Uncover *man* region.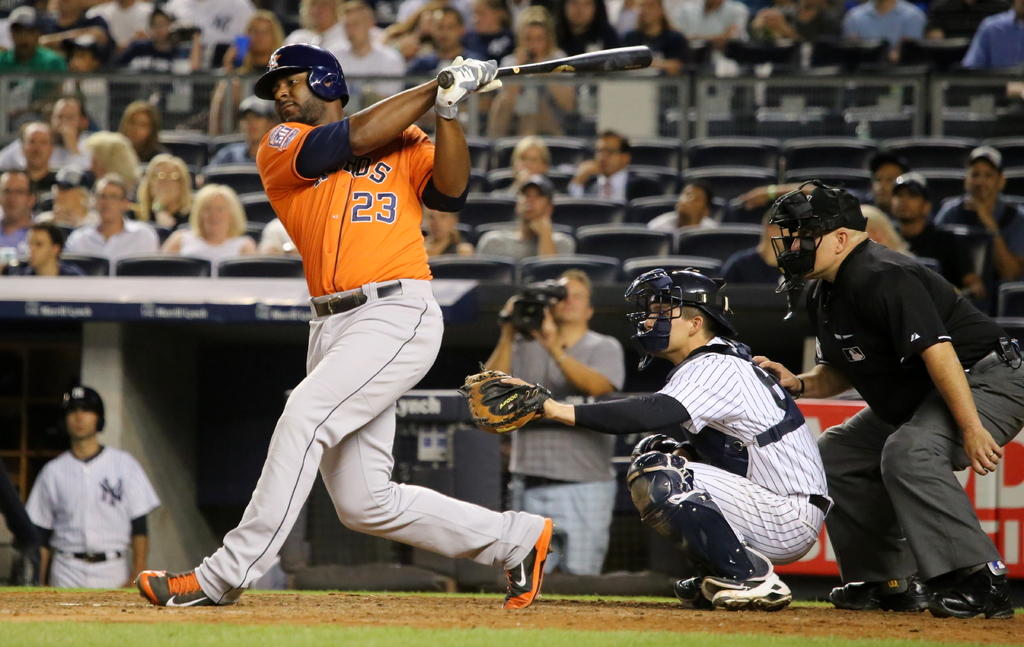
Uncovered: (x1=645, y1=185, x2=719, y2=258).
